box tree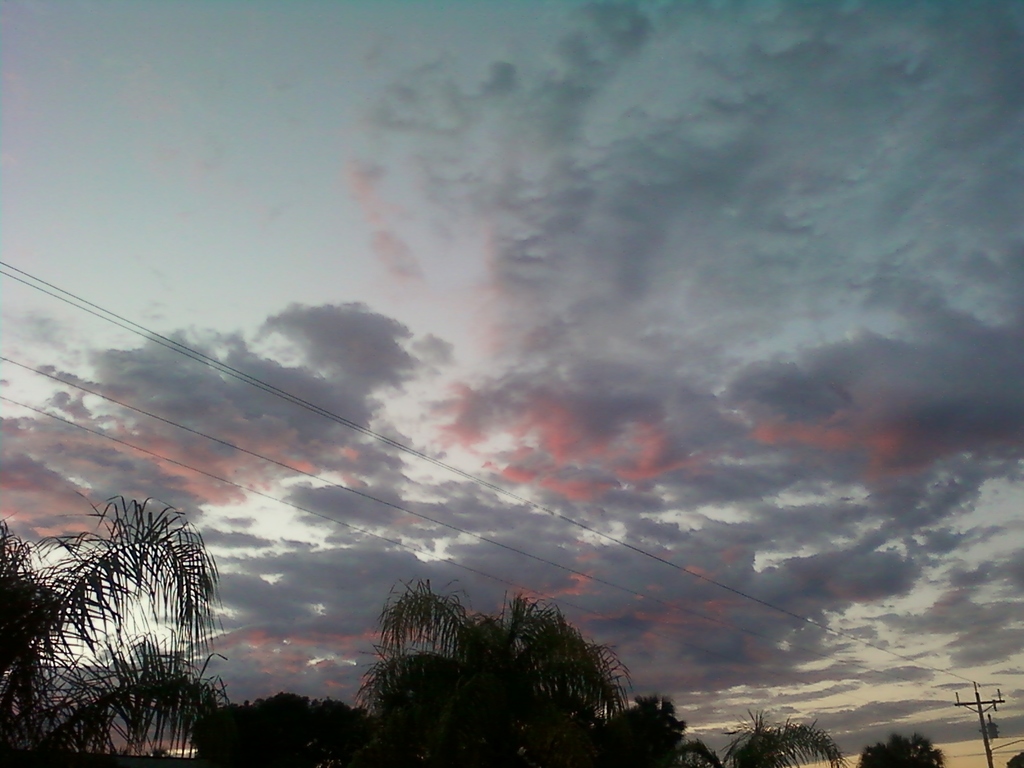
region(680, 707, 849, 767)
